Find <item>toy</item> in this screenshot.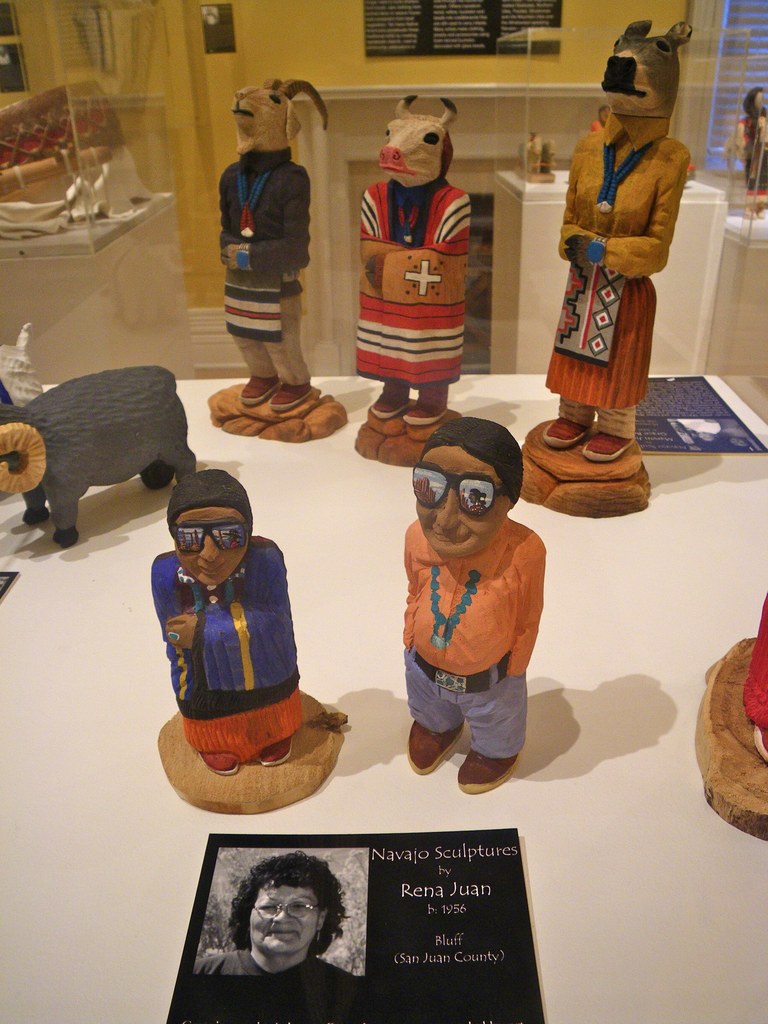
The bounding box for <item>toy</item> is bbox=[212, 76, 329, 422].
